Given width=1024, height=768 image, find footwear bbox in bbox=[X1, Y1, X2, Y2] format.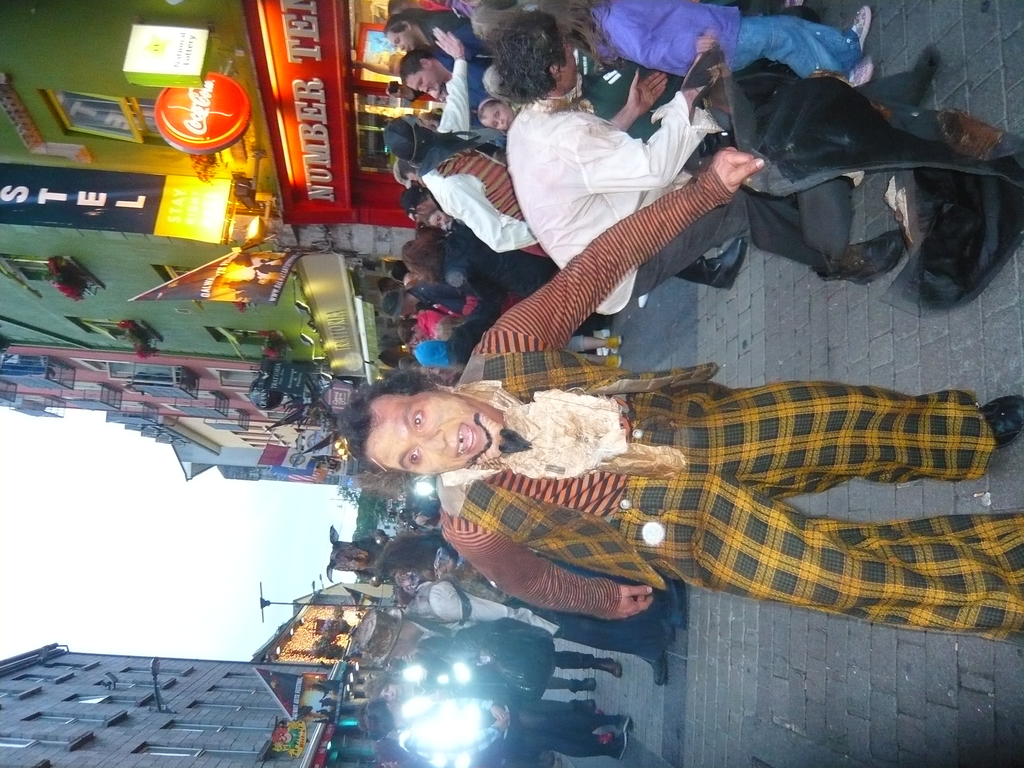
bbox=[599, 335, 624, 352].
